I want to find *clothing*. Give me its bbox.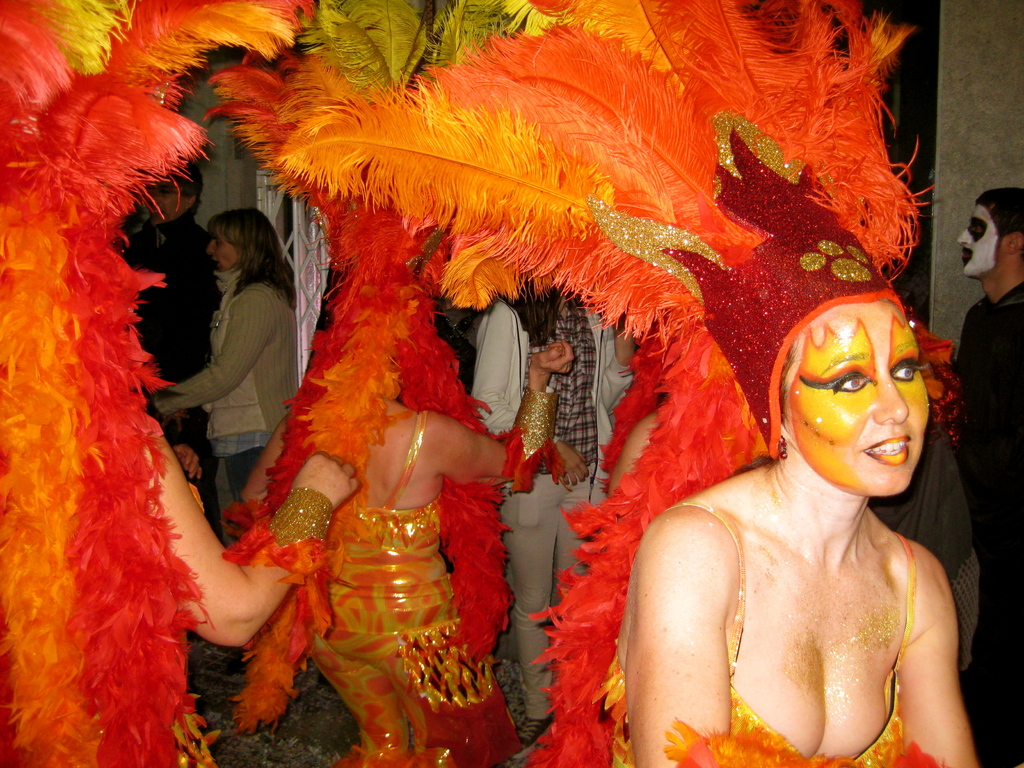
[943,287,1023,766].
